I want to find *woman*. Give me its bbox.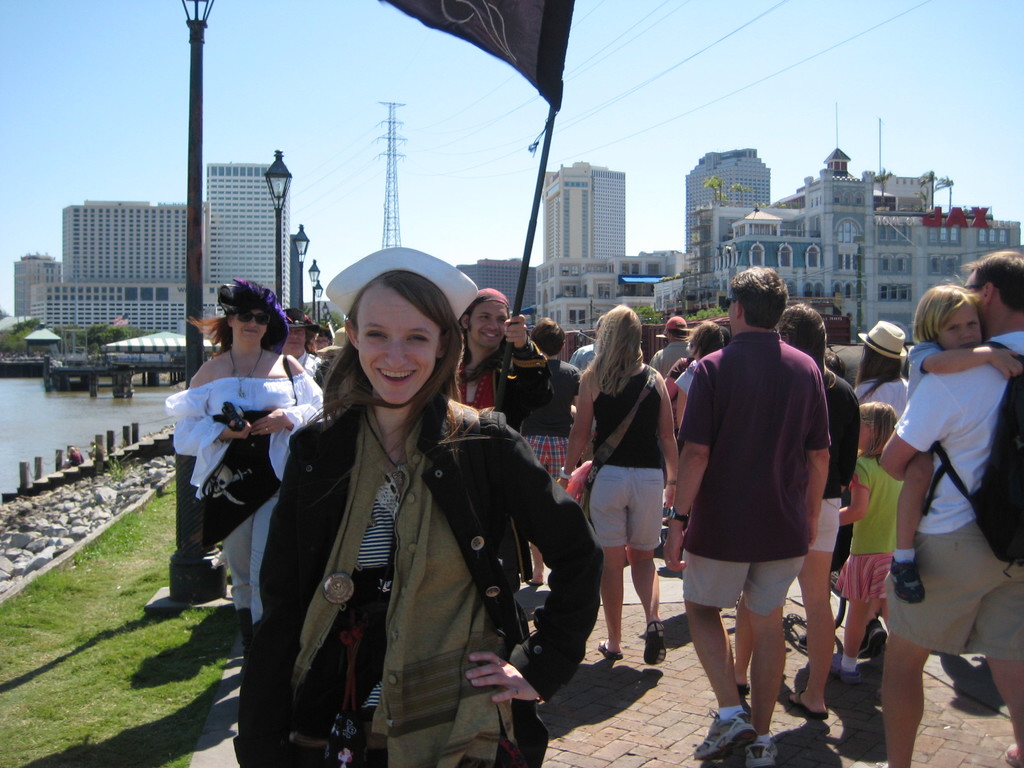
left=317, top=321, right=336, bottom=355.
